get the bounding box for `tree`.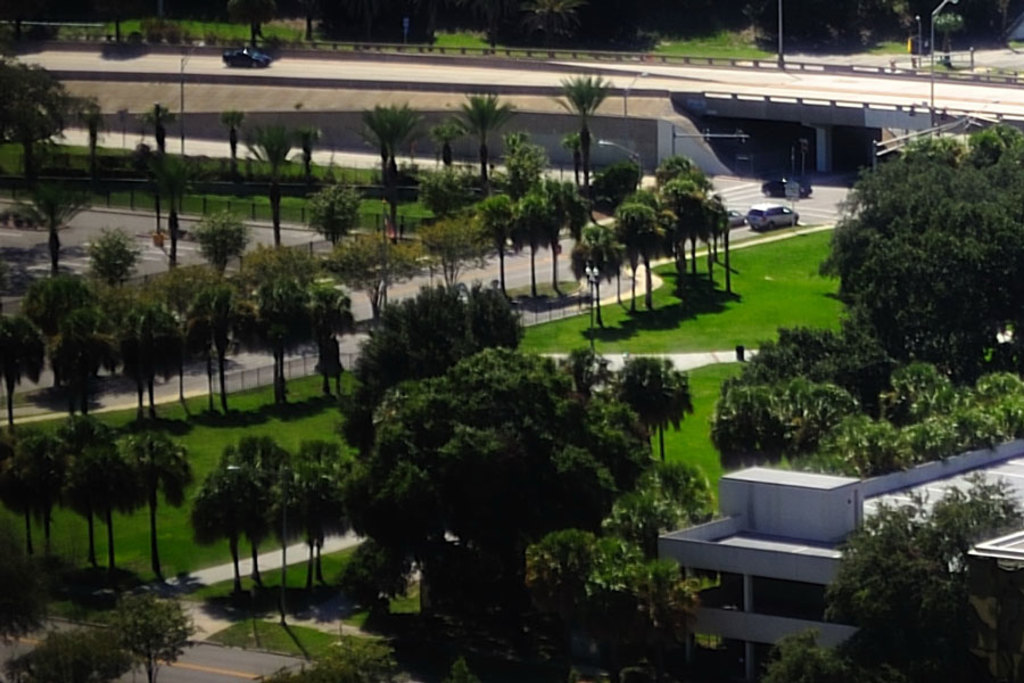
958,368,1023,436.
